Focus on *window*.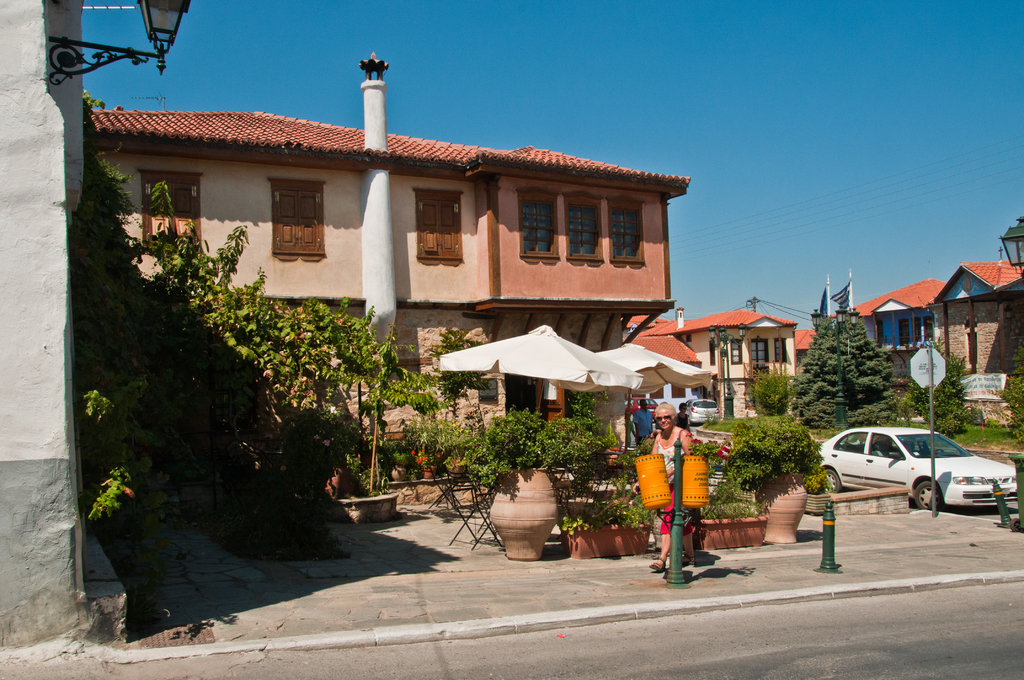
Focused at {"left": 877, "top": 321, "right": 886, "bottom": 351}.
